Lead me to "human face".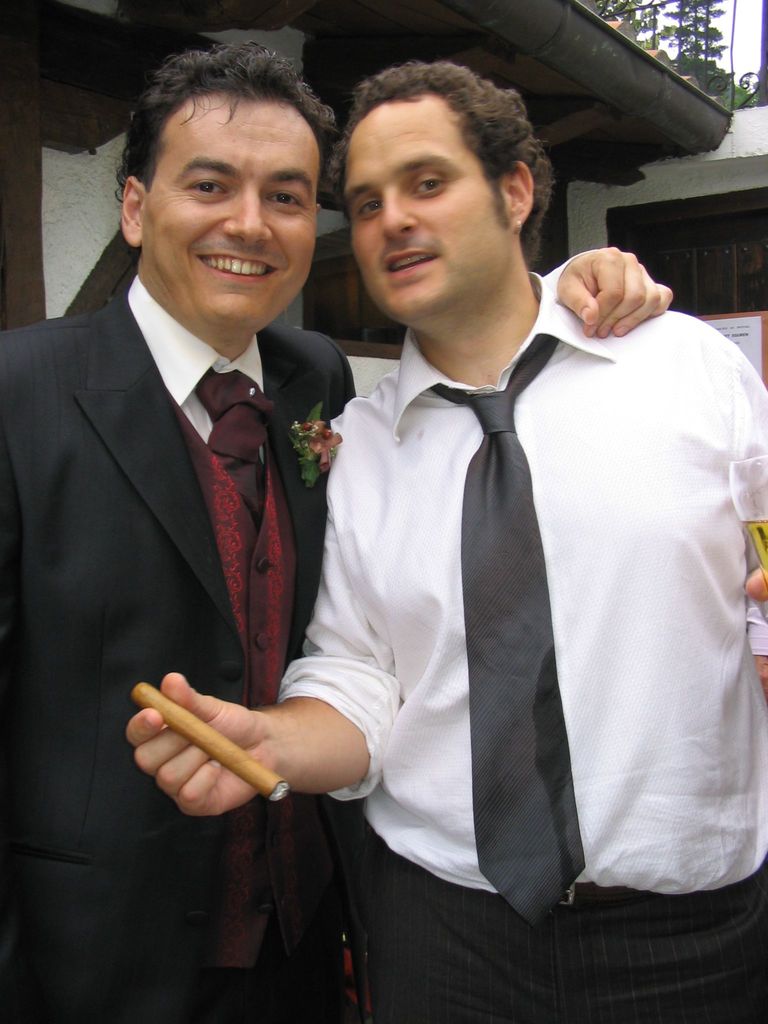
Lead to x1=143 y1=94 x2=314 y2=340.
